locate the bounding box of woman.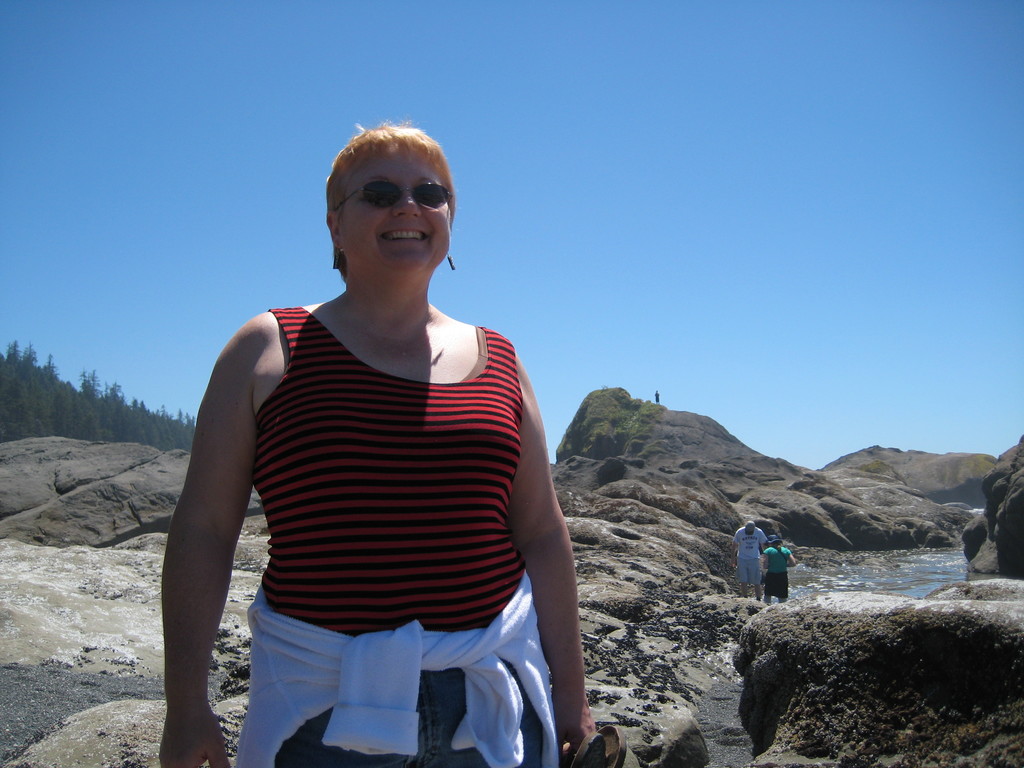
Bounding box: box=[156, 122, 634, 767].
